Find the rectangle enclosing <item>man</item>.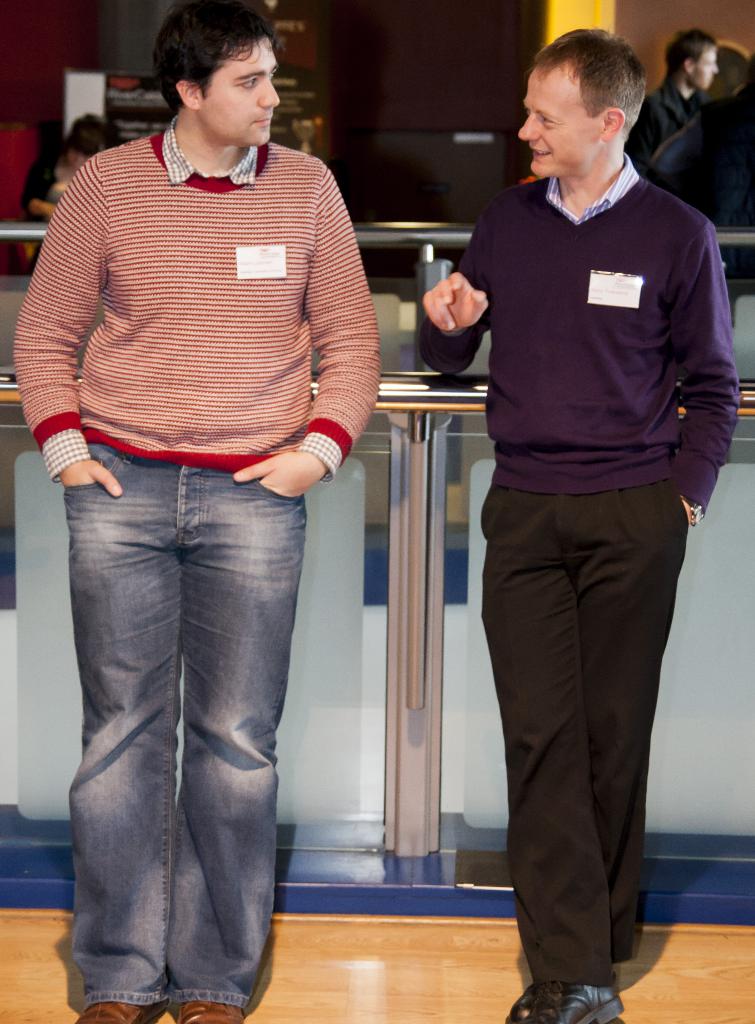
627/29/723/168.
